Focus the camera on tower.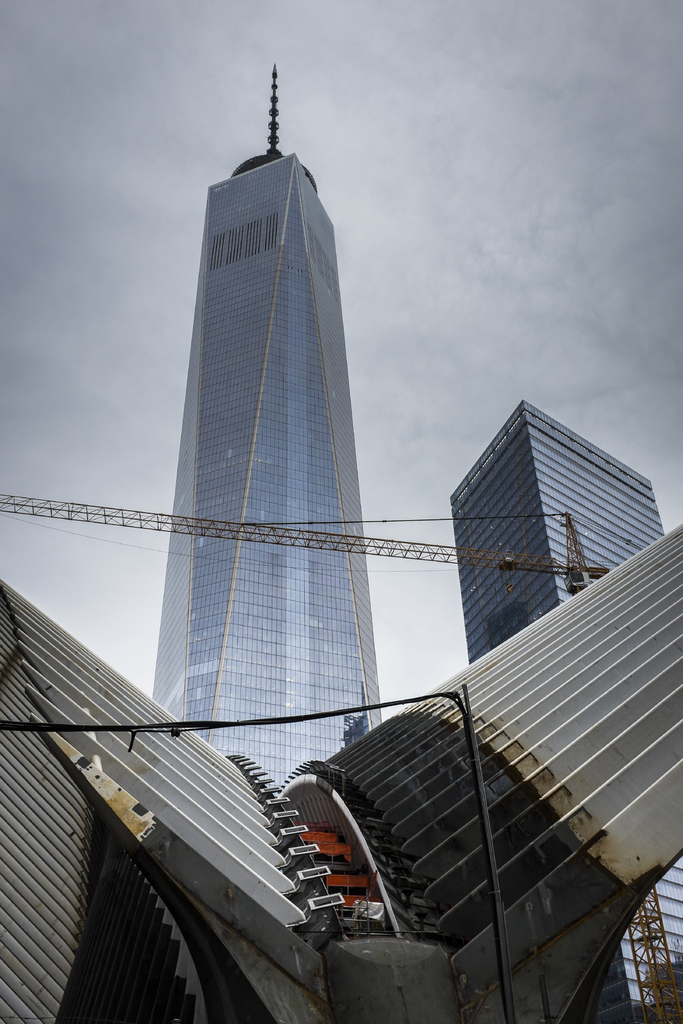
Focus region: bbox(151, 66, 383, 788).
